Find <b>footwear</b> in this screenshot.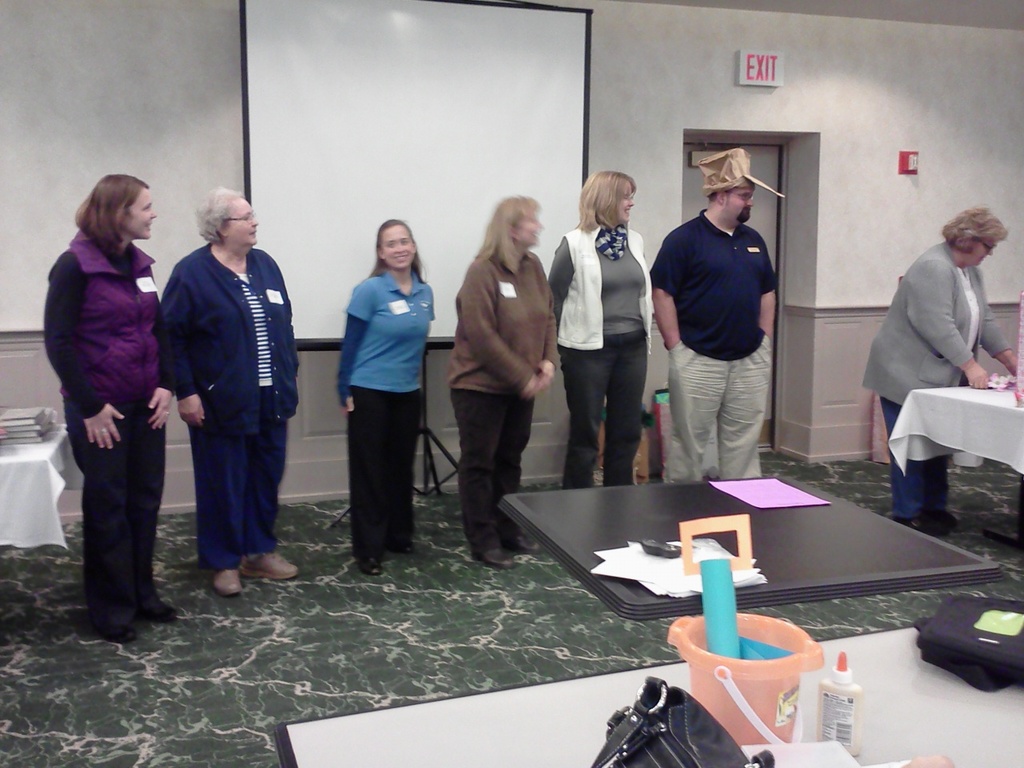
The bounding box for <b>footwear</b> is Rect(354, 550, 384, 576).
